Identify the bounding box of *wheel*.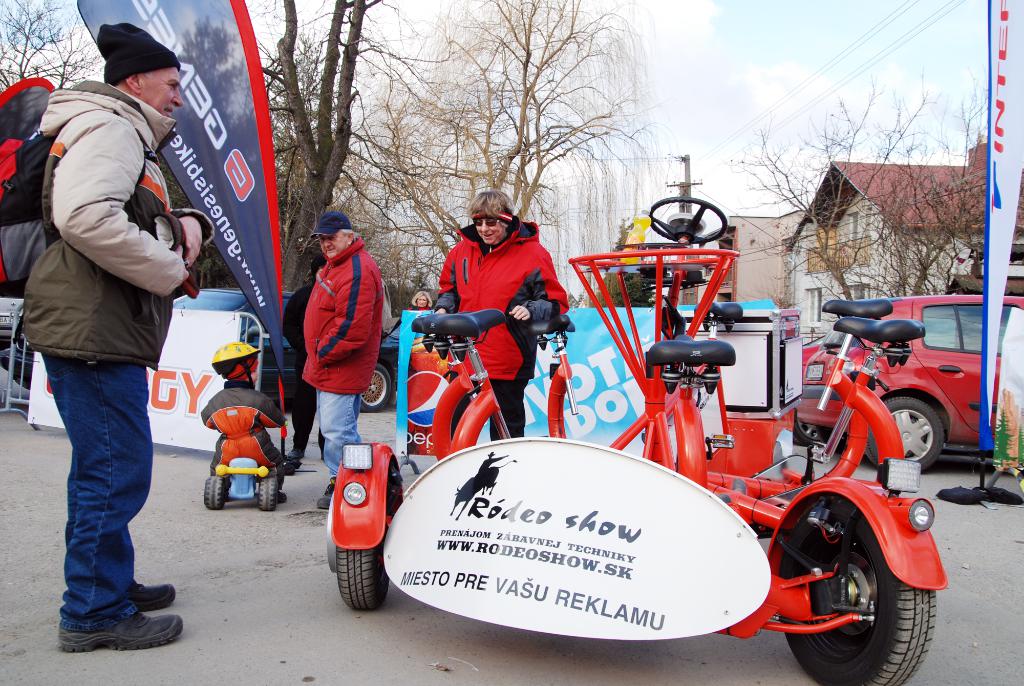
(204,474,225,509).
